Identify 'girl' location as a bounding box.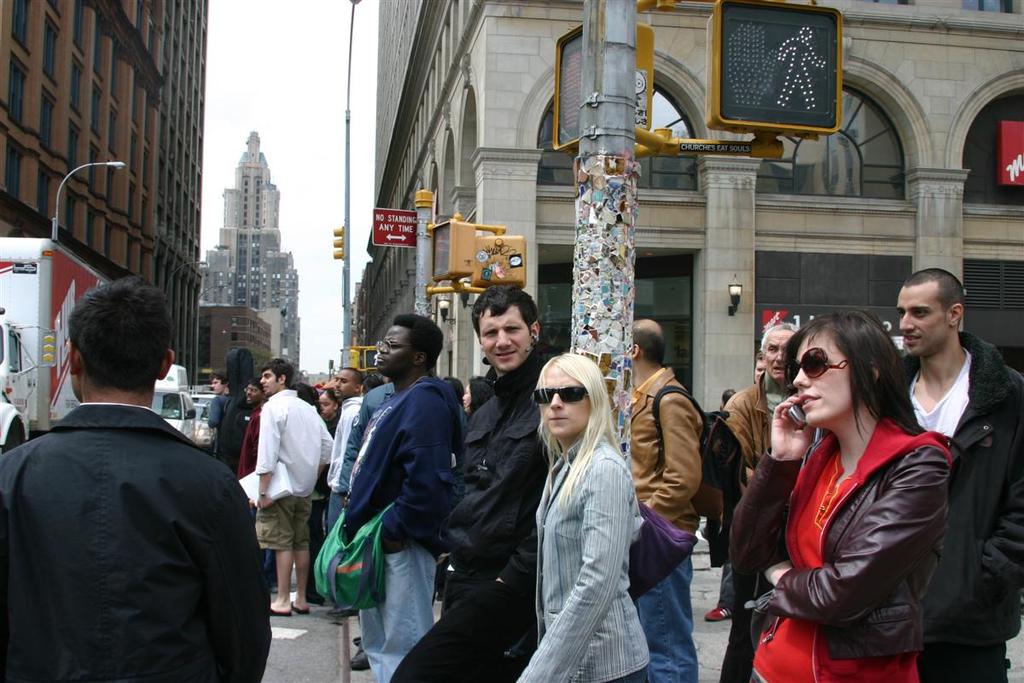
[732,311,952,682].
